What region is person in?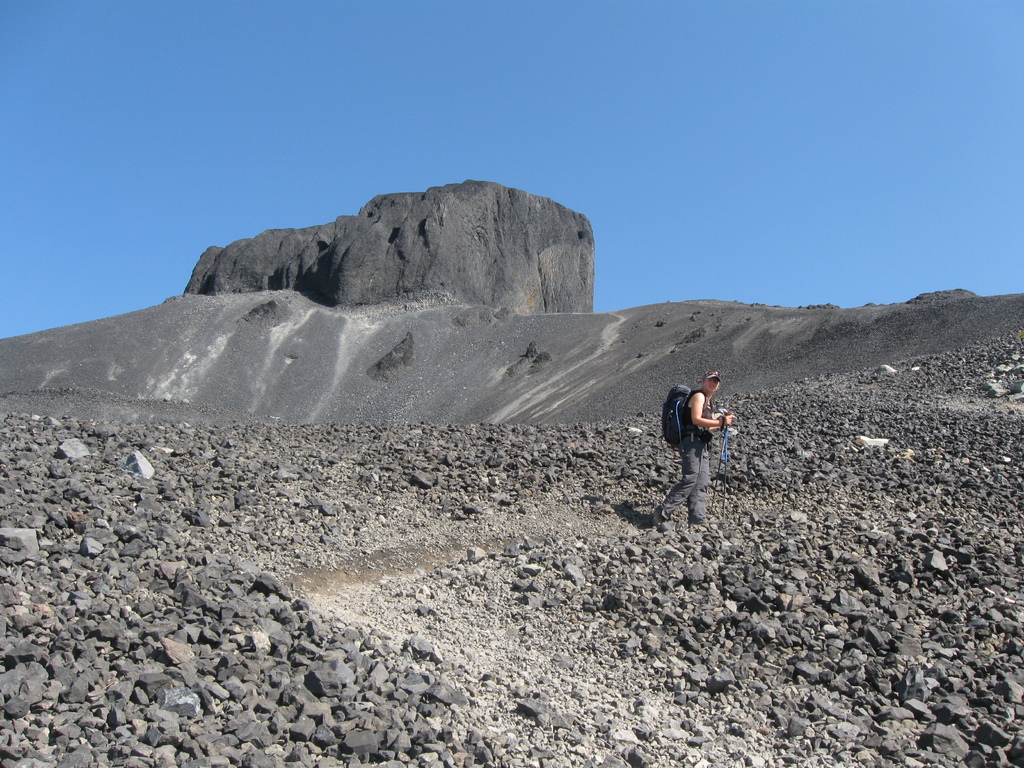
{"x1": 664, "y1": 364, "x2": 735, "y2": 529}.
